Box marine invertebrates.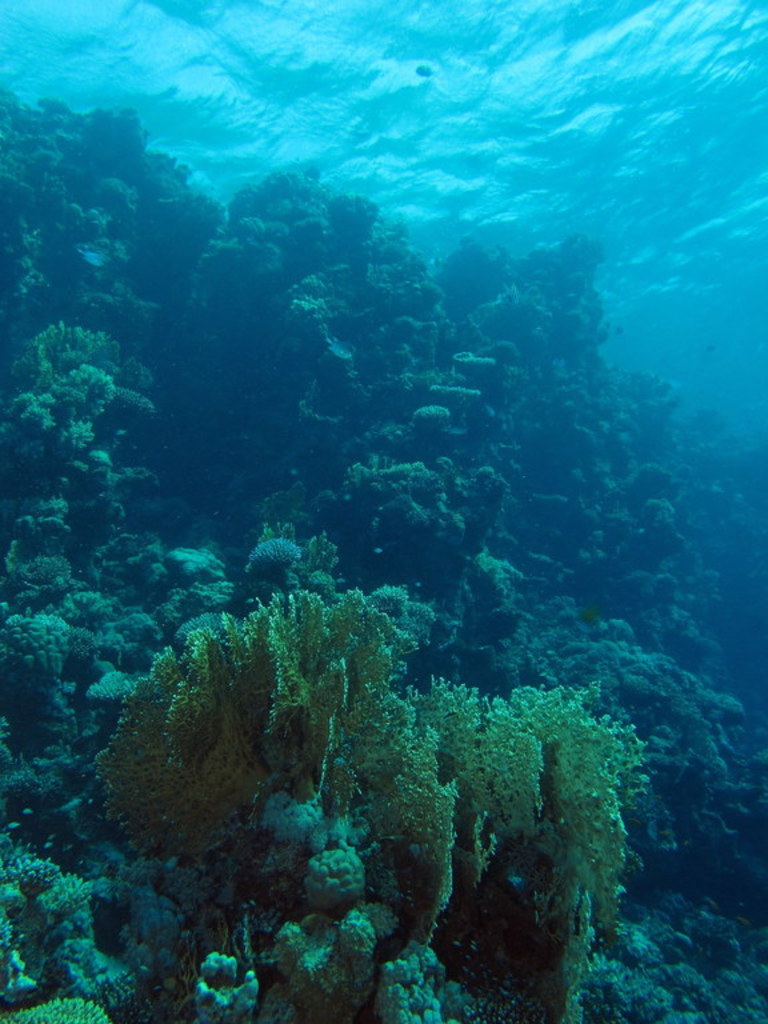
pyautogui.locateOnScreen(0, 844, 88, 899).
